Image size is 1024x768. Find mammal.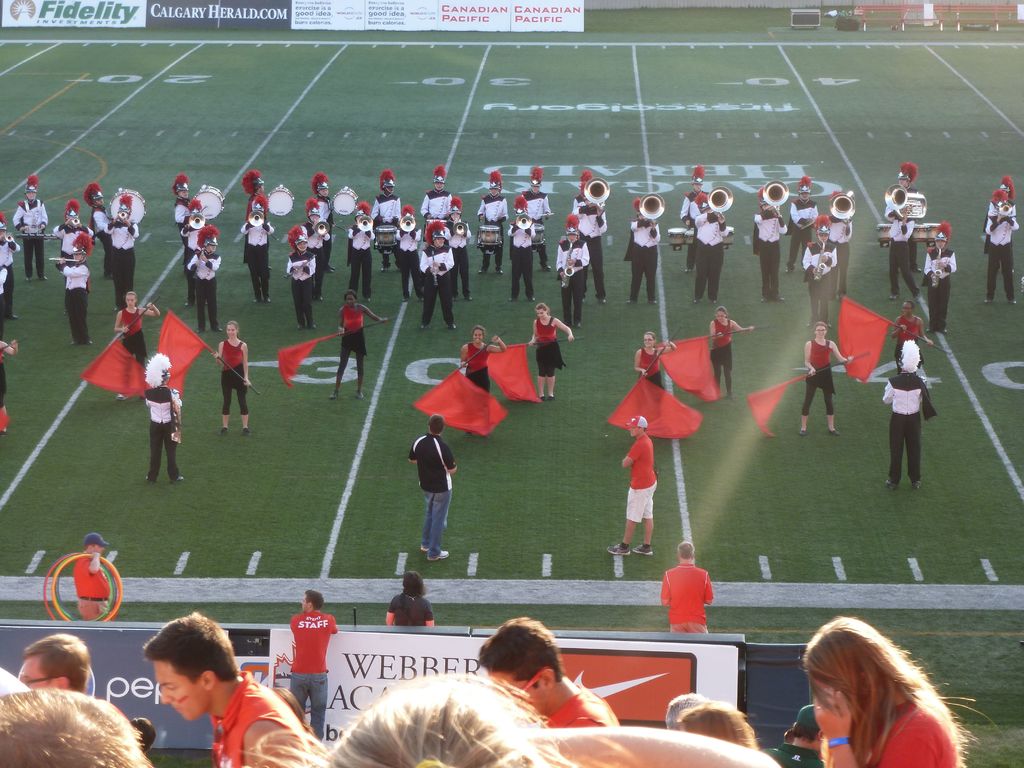
Rect(396, 204, 423, 301).
